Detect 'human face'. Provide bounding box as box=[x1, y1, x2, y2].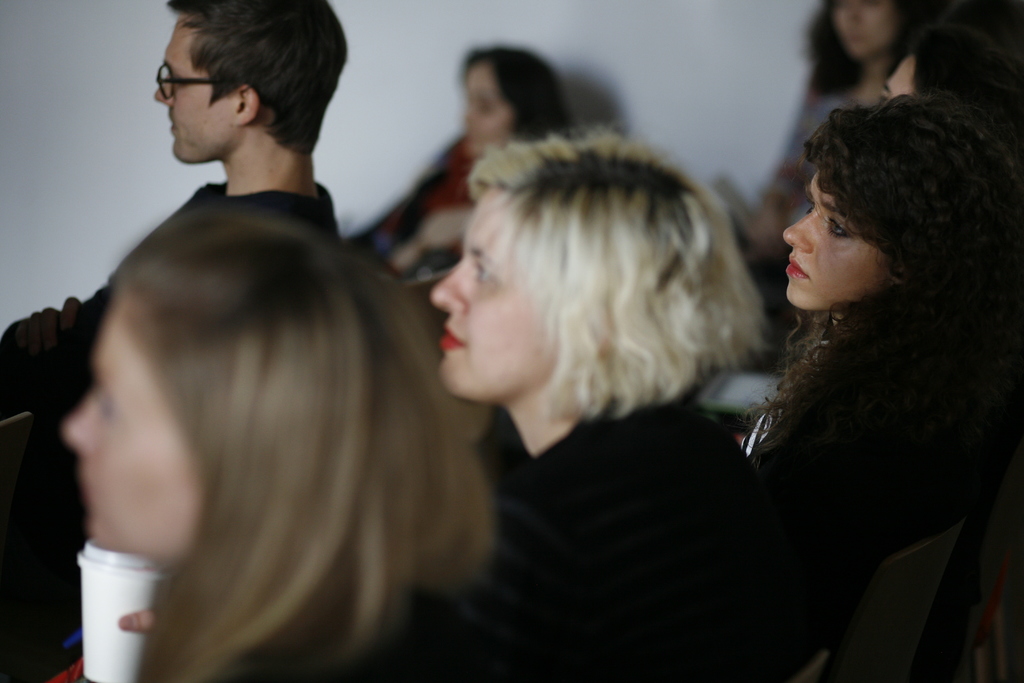
box=[777, 154, 883, 313].
